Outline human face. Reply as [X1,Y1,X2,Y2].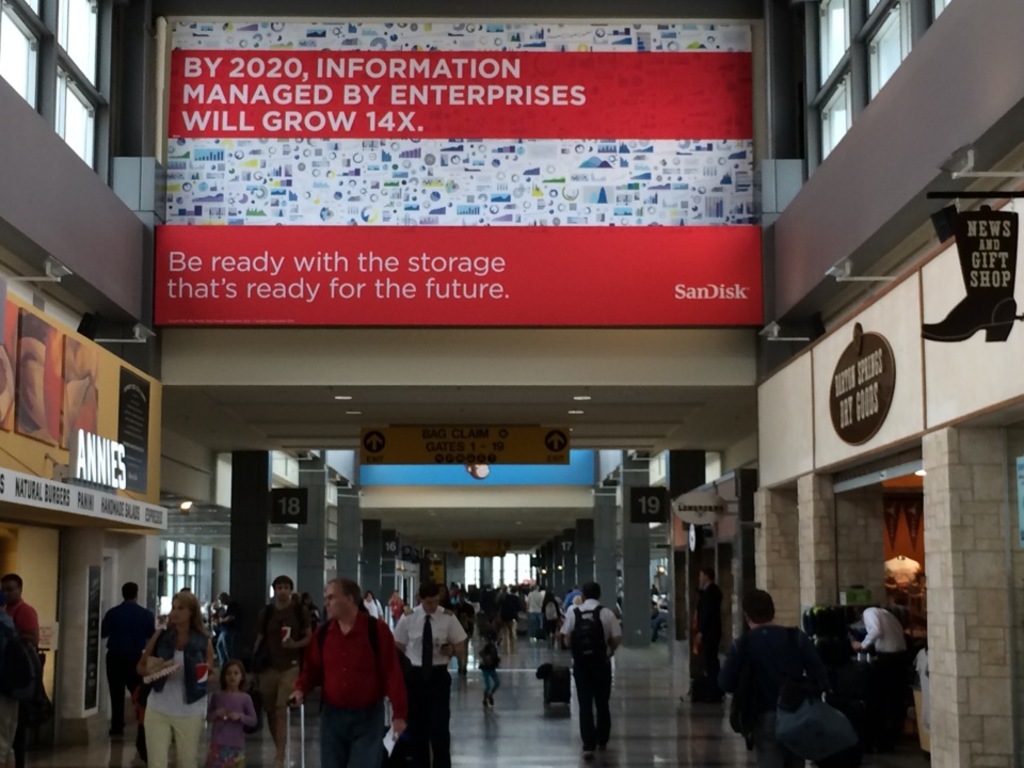
[425,596,435,612].
